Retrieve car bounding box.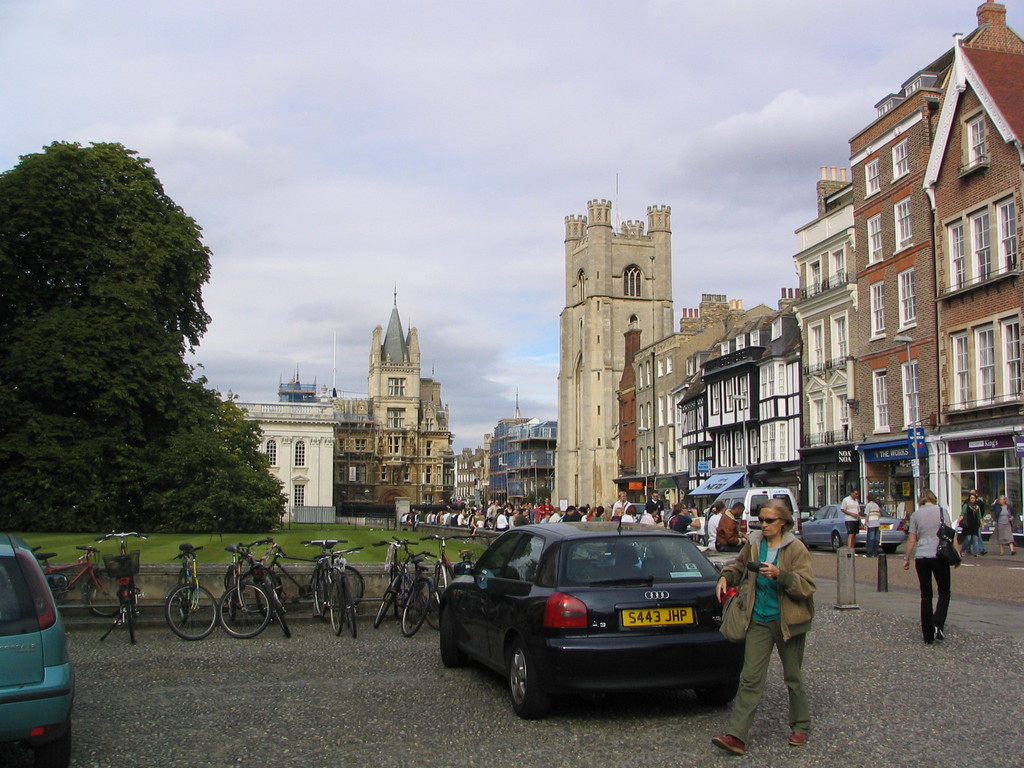
Bounding box: pyautogui.locateOnScreen(0, 534, 74, 767).
